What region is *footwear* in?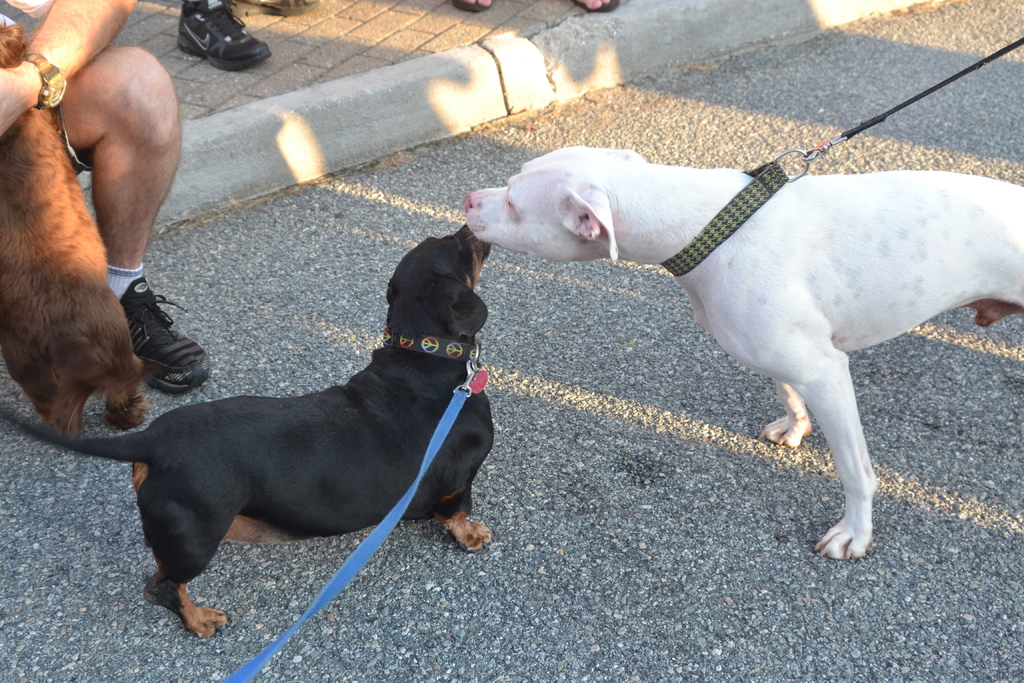
select_region(450, 0, 491, 13).
